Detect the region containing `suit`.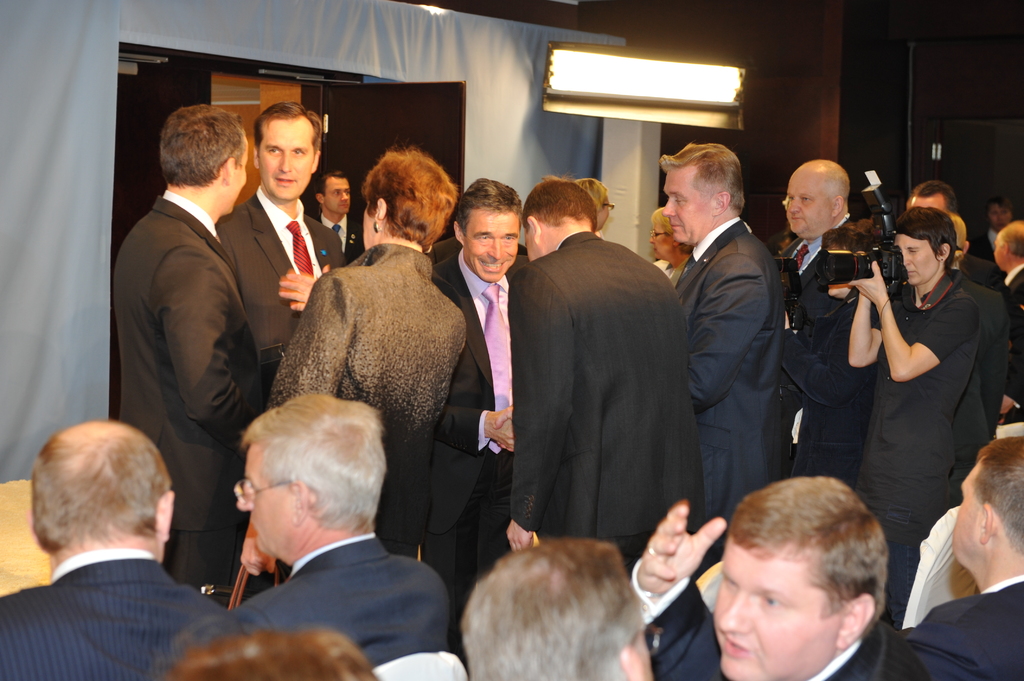
x1=675, y1=218, x2=785, y2=549.
